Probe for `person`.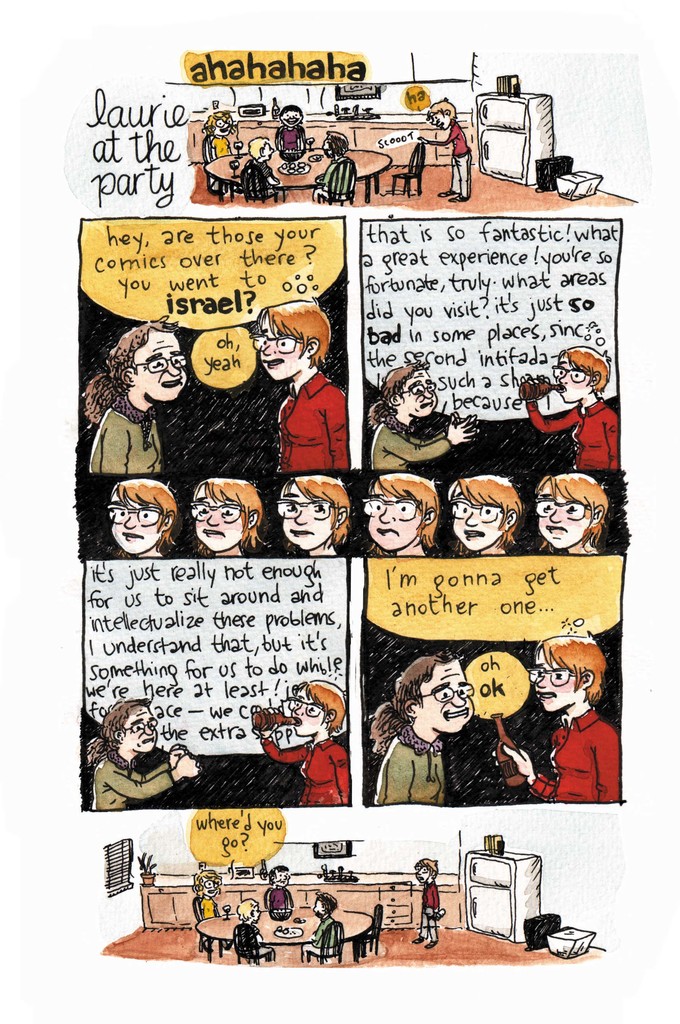
Probe result: box(312, 128, 354, 199).
